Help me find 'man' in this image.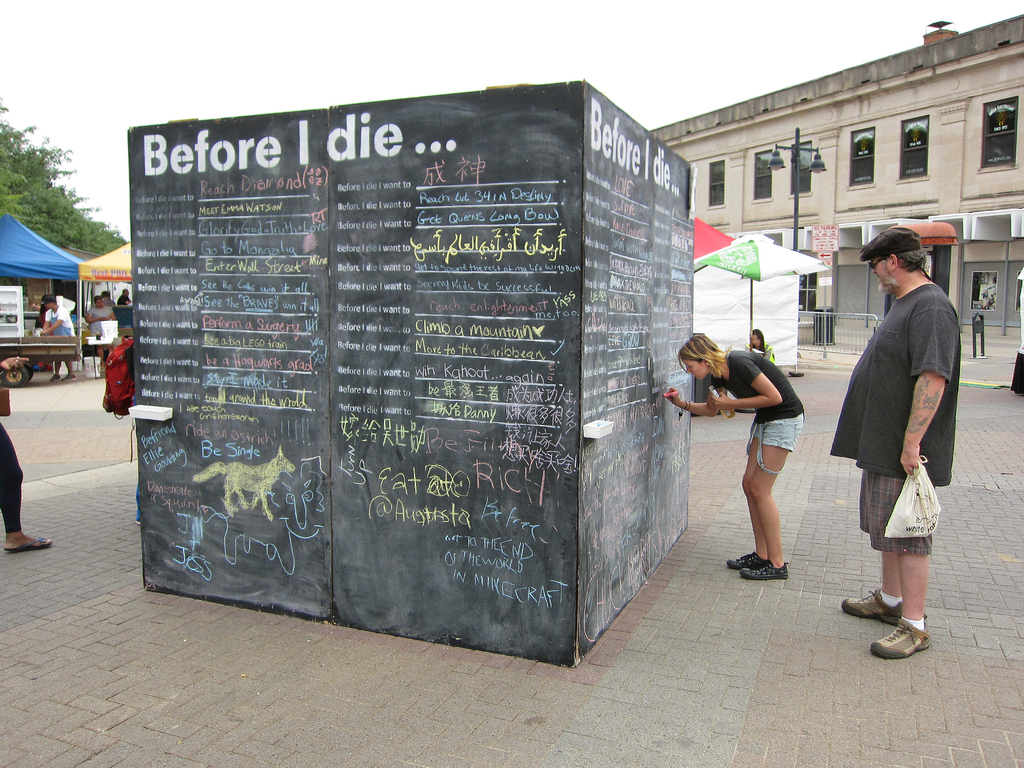
Found it: BBox(837, 223, 965, 653).
